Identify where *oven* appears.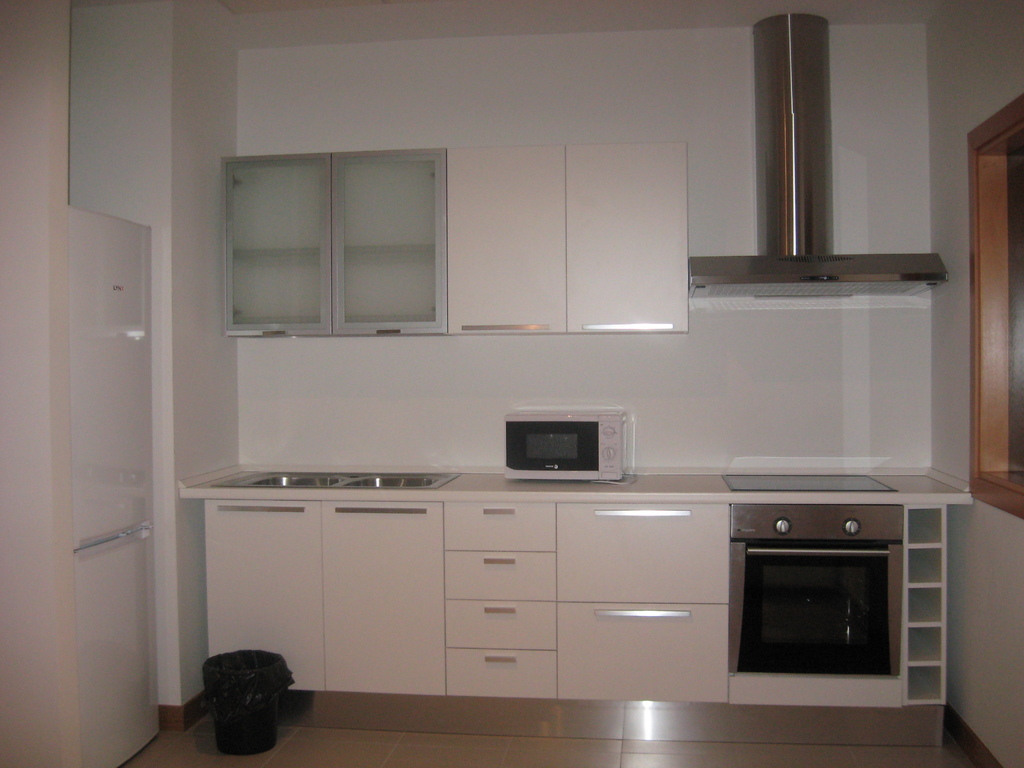
Appears at box=[728, 502, 906, 673].
